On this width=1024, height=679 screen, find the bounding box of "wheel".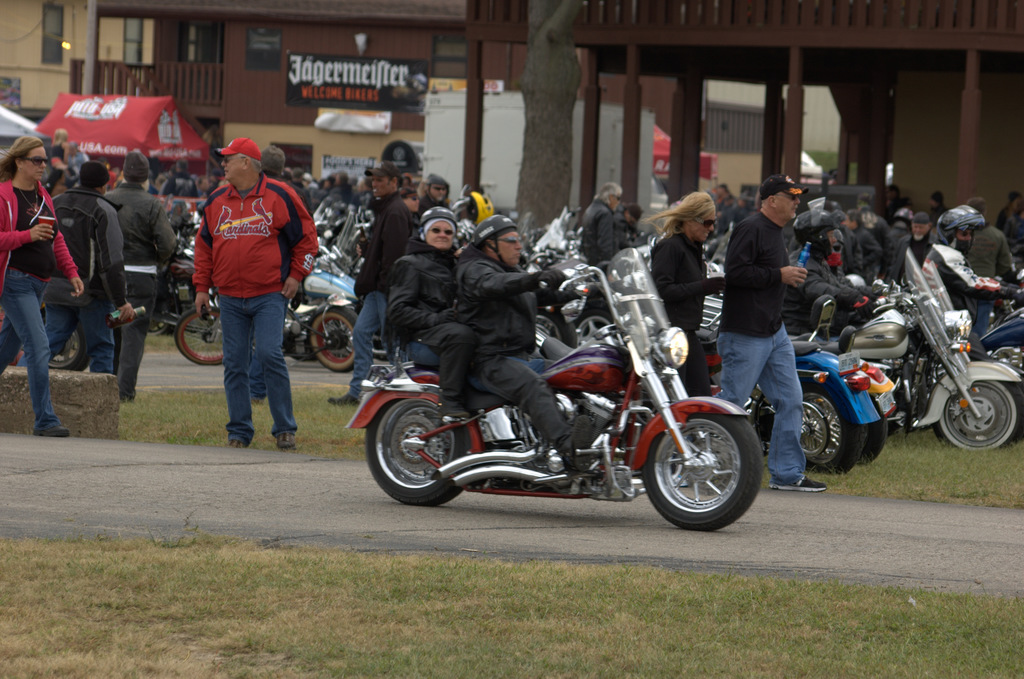
Bounding box: (left=845, top=386, right=888, bottom=464).
